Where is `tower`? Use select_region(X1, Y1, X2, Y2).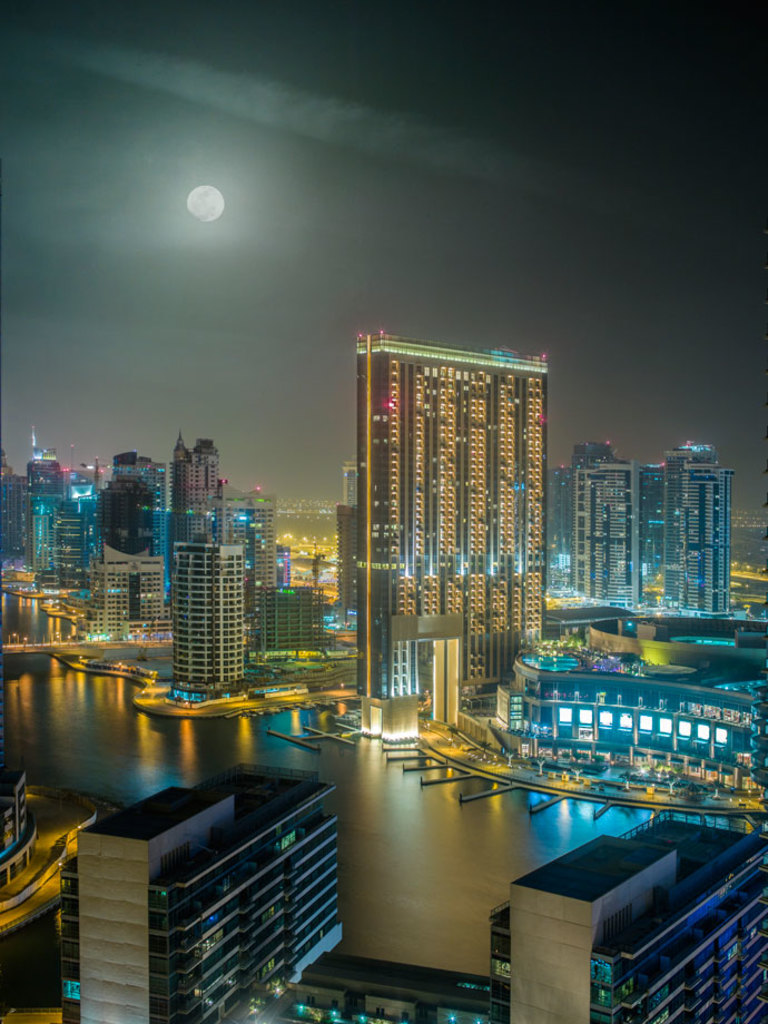
select_region(29, 485, 66, 571).
